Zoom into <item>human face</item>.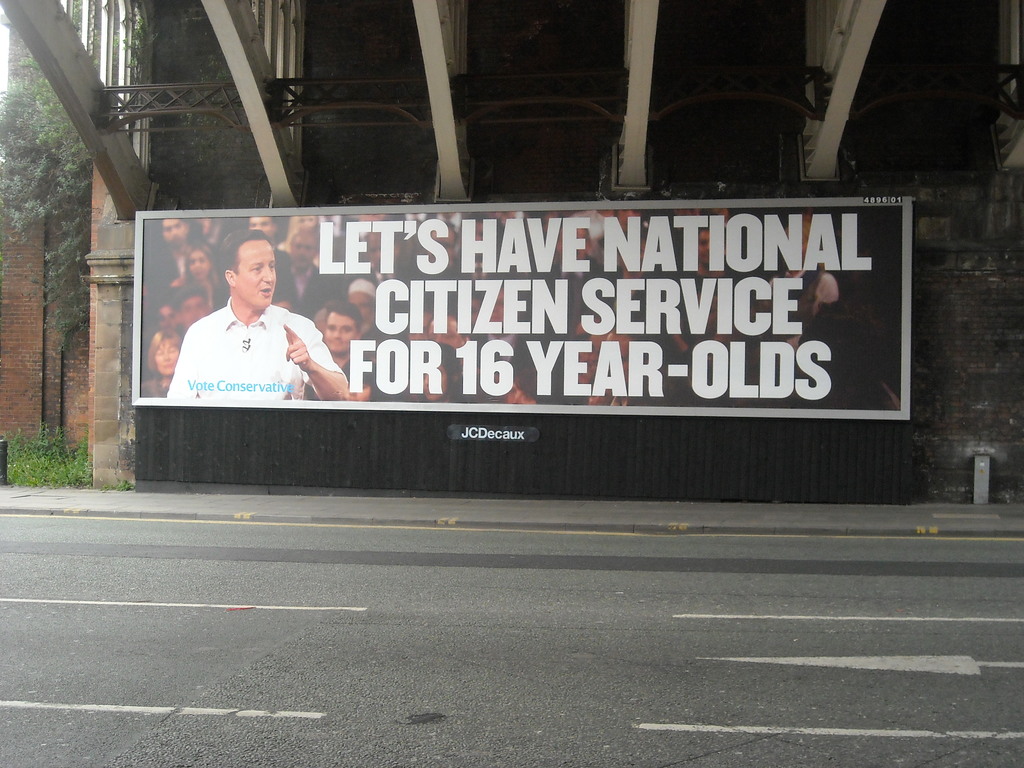
Zoom target: left=291, top=232, right=316, bottom=260.
